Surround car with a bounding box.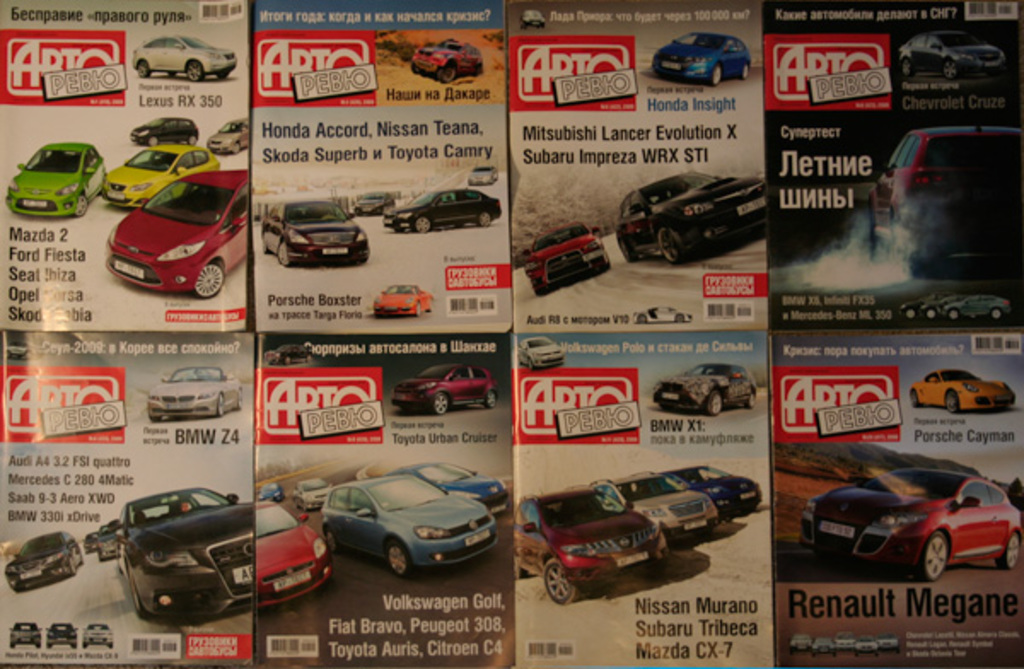
{"left": 254, "top": 495, "right": 335, "bottom": 611}.
